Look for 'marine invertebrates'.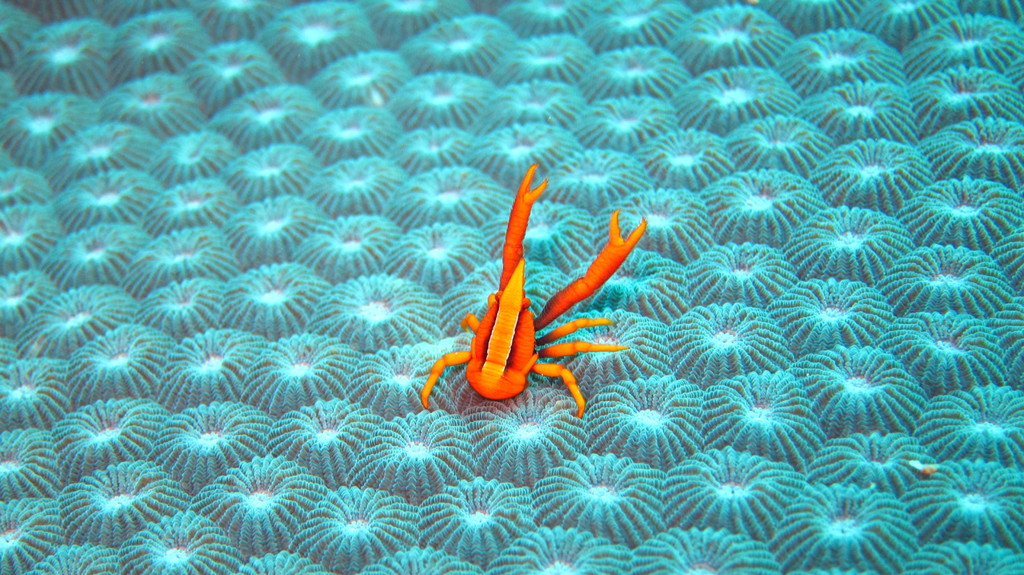
Found: <bbox>659, 0, 803, 74</bbox>.
